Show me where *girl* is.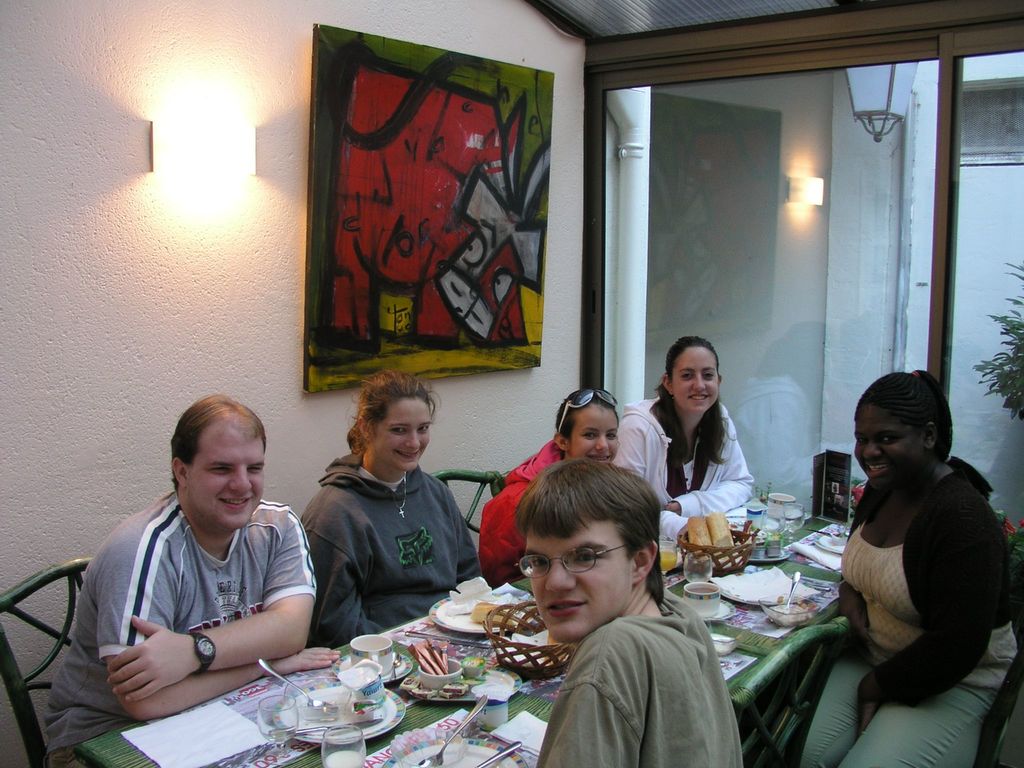
*girl* is at [left=479, top=385, right=621, bottom=593].
